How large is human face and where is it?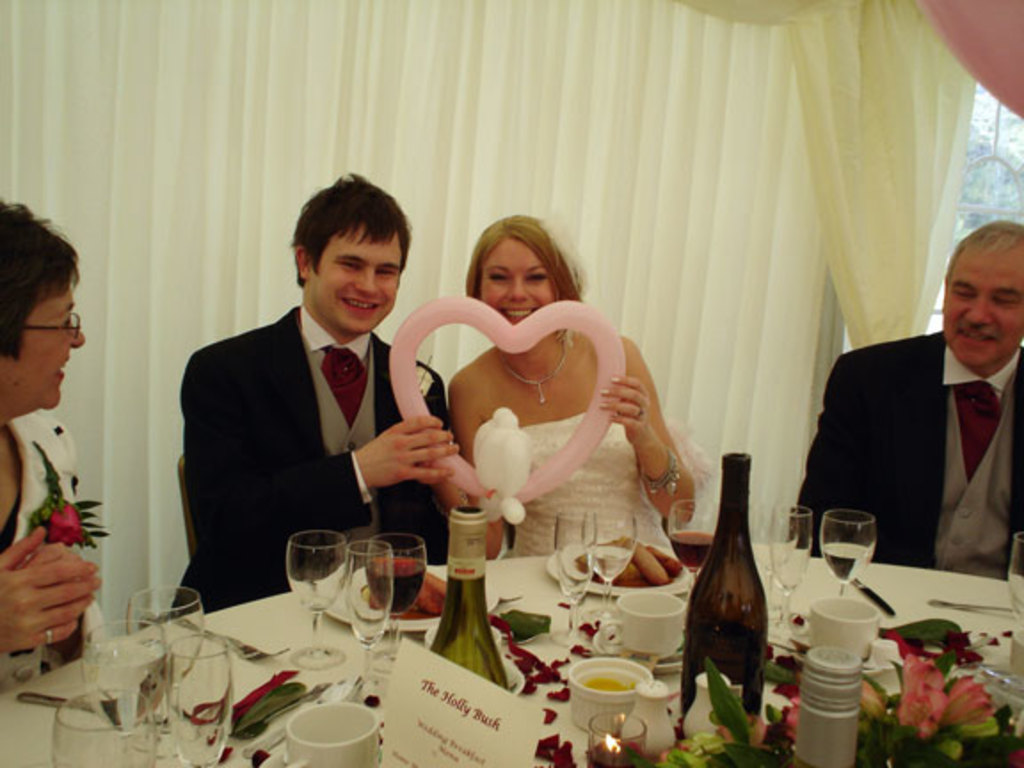
Bounding box: box(480, 236, 556, 322).
